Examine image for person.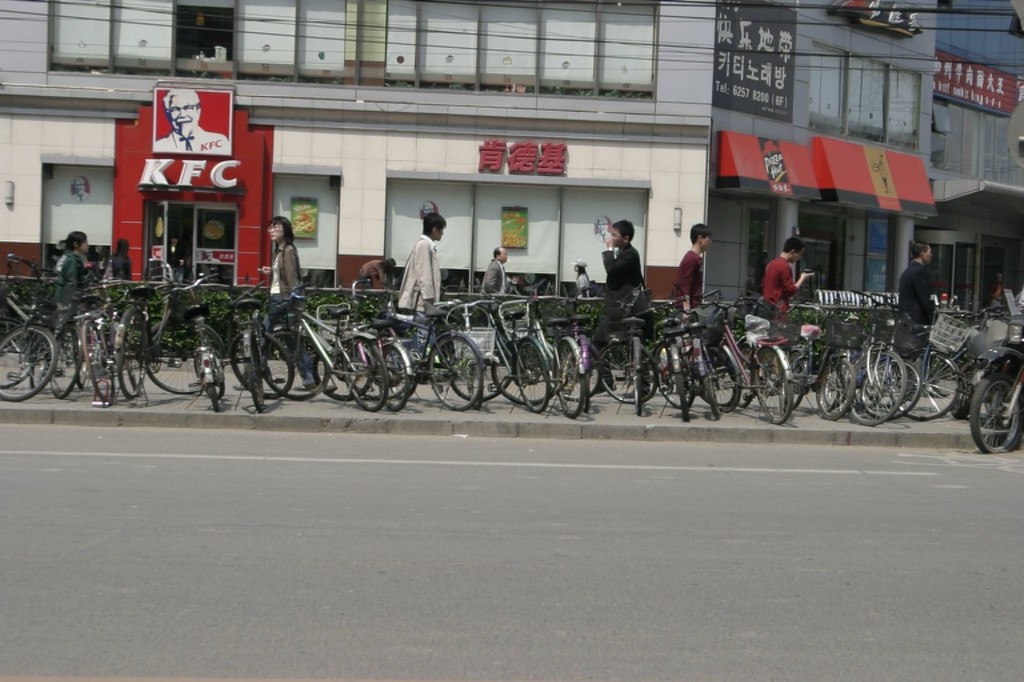
Examination result: rect(107, 234, 136, 288).
